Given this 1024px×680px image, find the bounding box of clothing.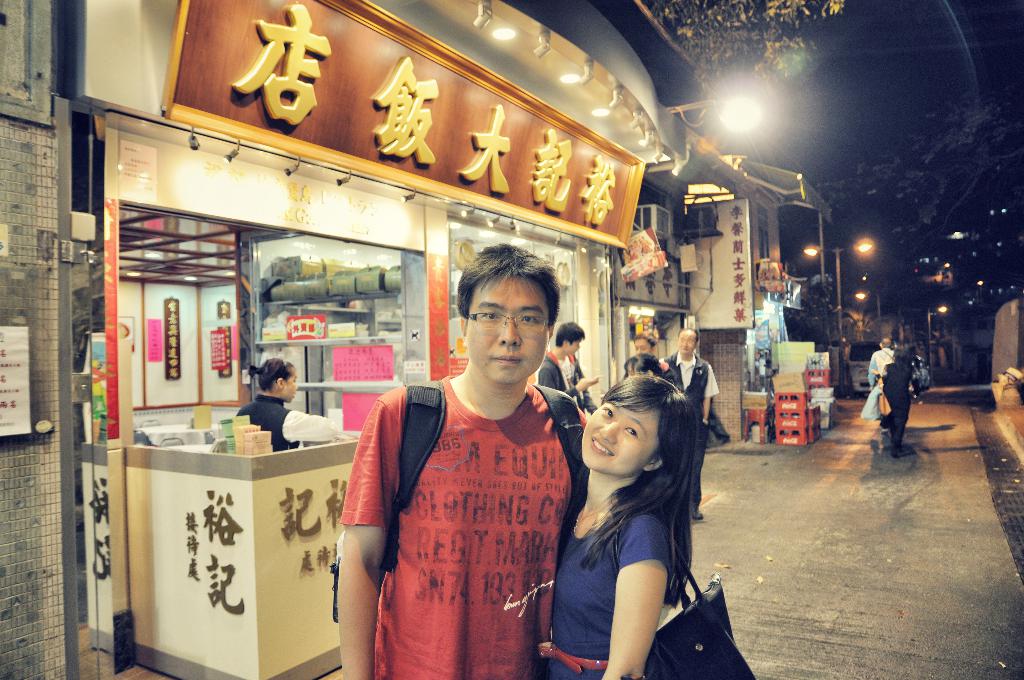
crop(886, 364, 925, 426).
